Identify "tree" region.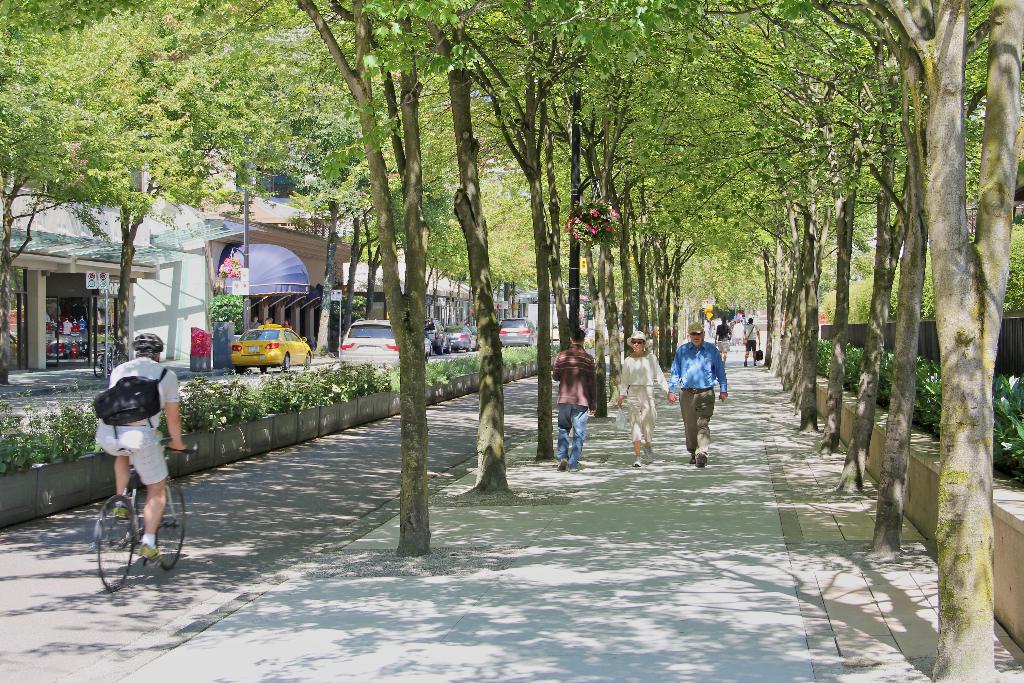
Region: (left=772, top=0, right=865, bottom=457).
